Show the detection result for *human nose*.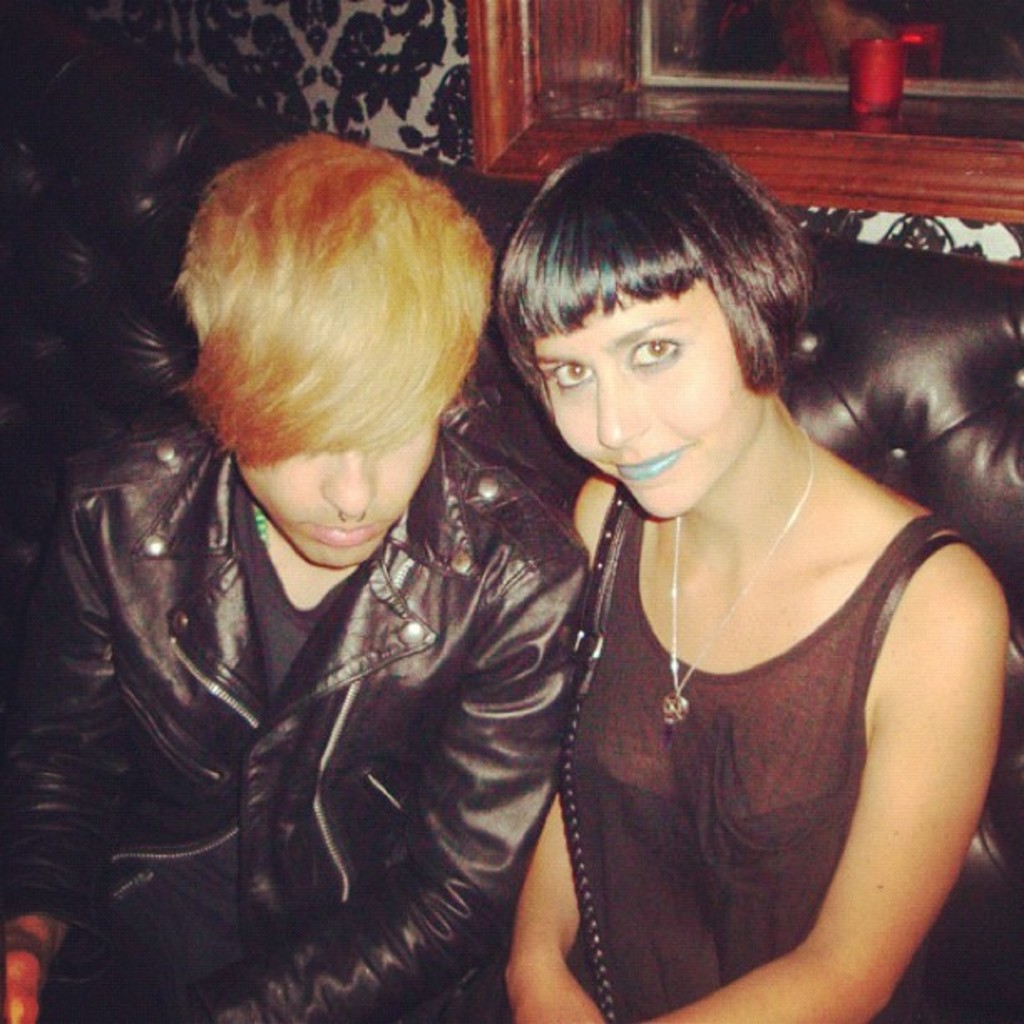
Rect(320, 448, 363, 524).
